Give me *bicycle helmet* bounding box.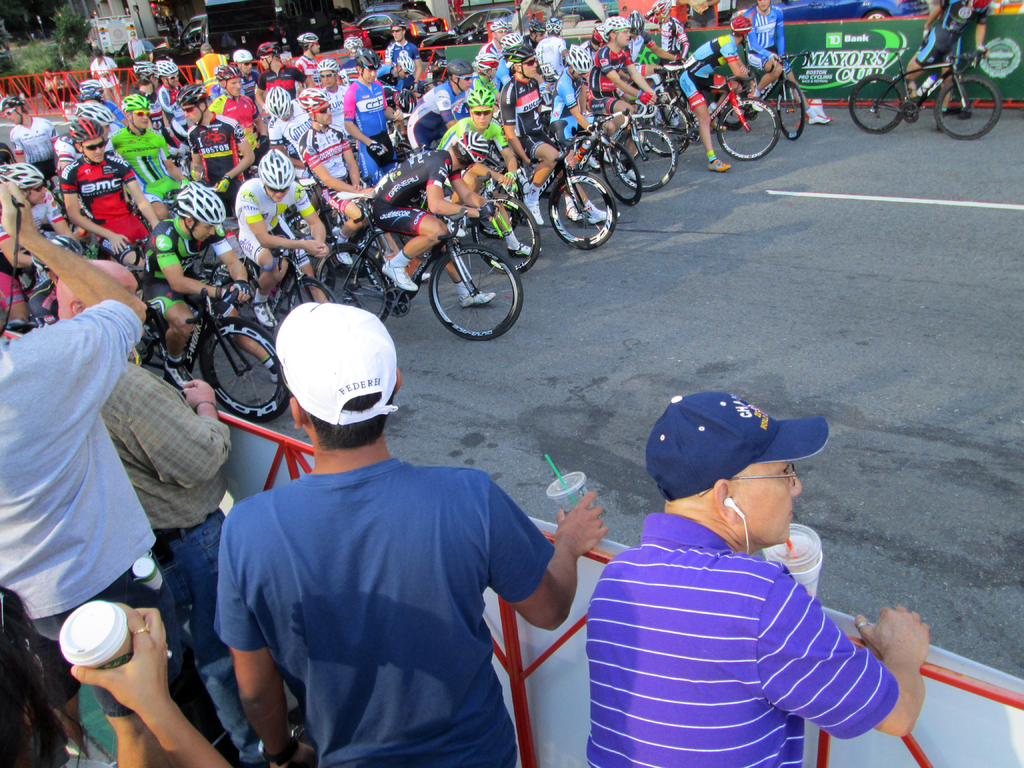
pyautogui.locateOnScreen(33, 234, 81, 273).
